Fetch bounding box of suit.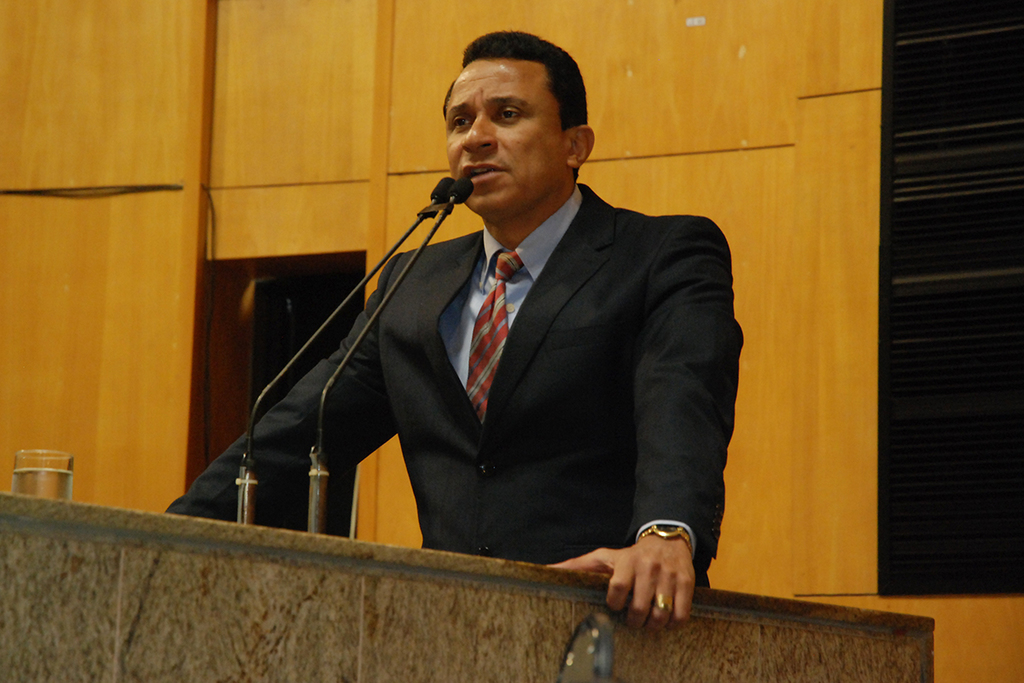
Bbox: detection(303, 111, 745, 587).
